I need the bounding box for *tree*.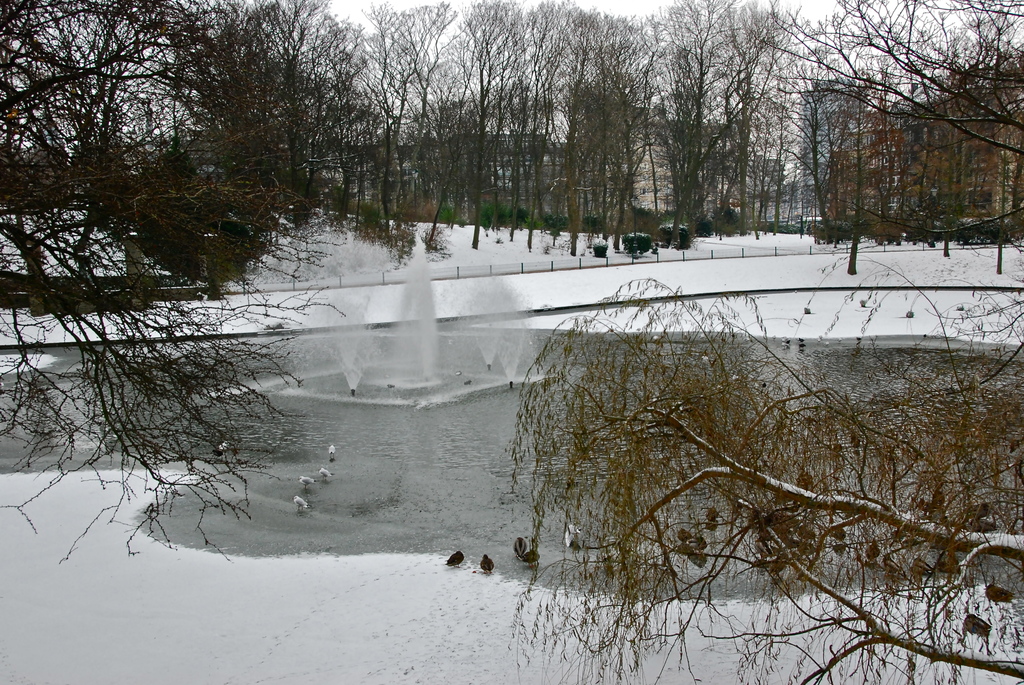
Here it is: (342, 0, 456, 177).
